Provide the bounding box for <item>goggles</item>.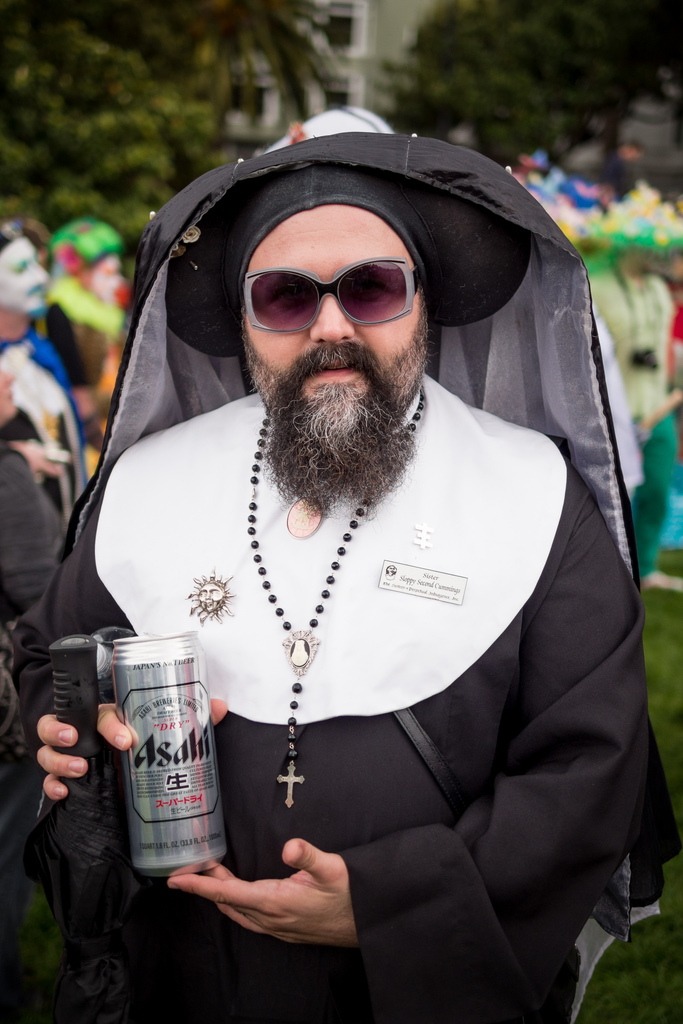
235:243:445:322.
